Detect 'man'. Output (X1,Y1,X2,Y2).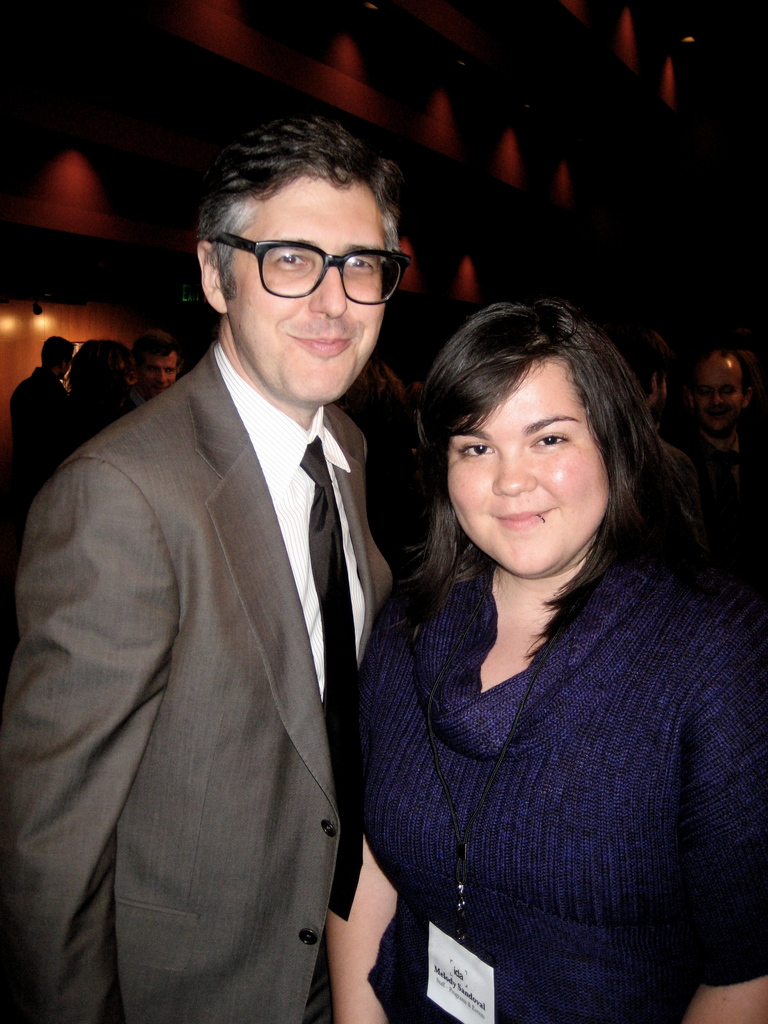
(27,120,471,1023).
